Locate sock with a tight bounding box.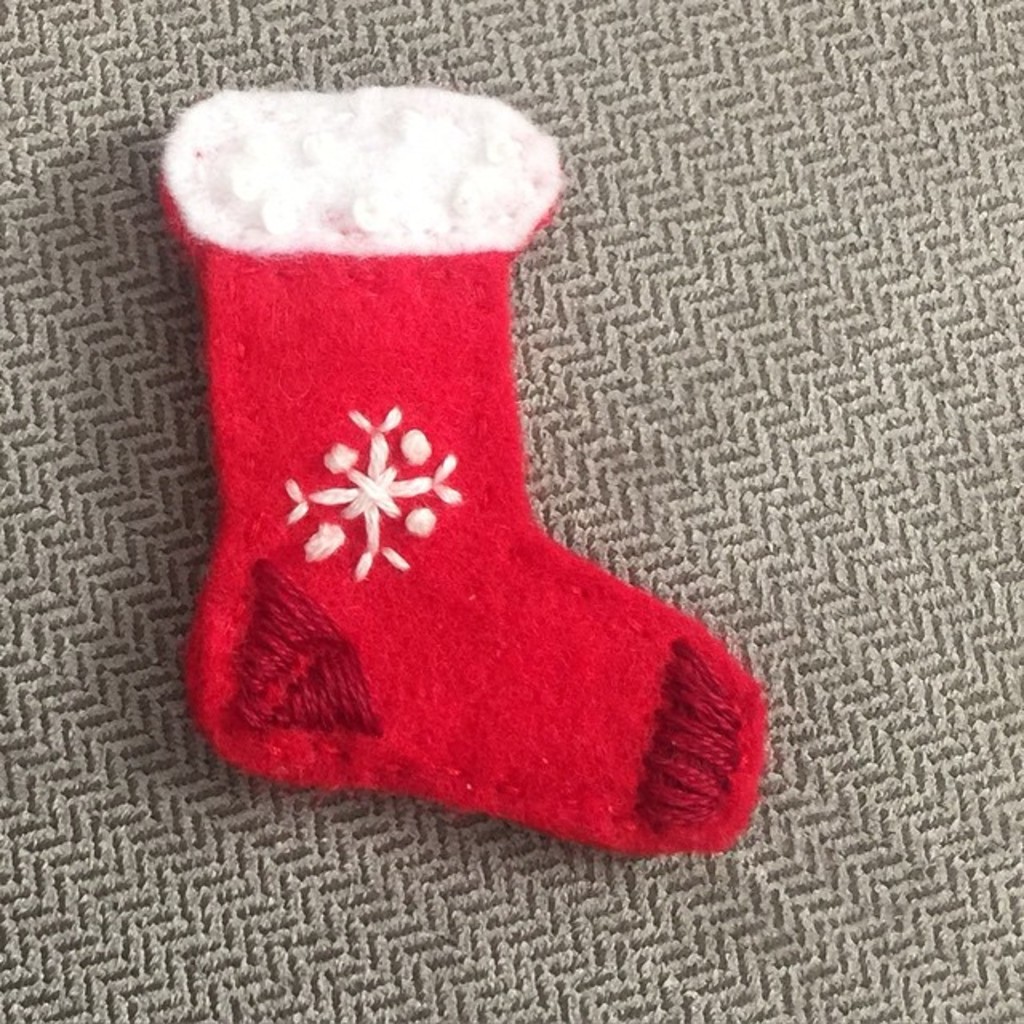
bbox(152, 77, 768, 858).
